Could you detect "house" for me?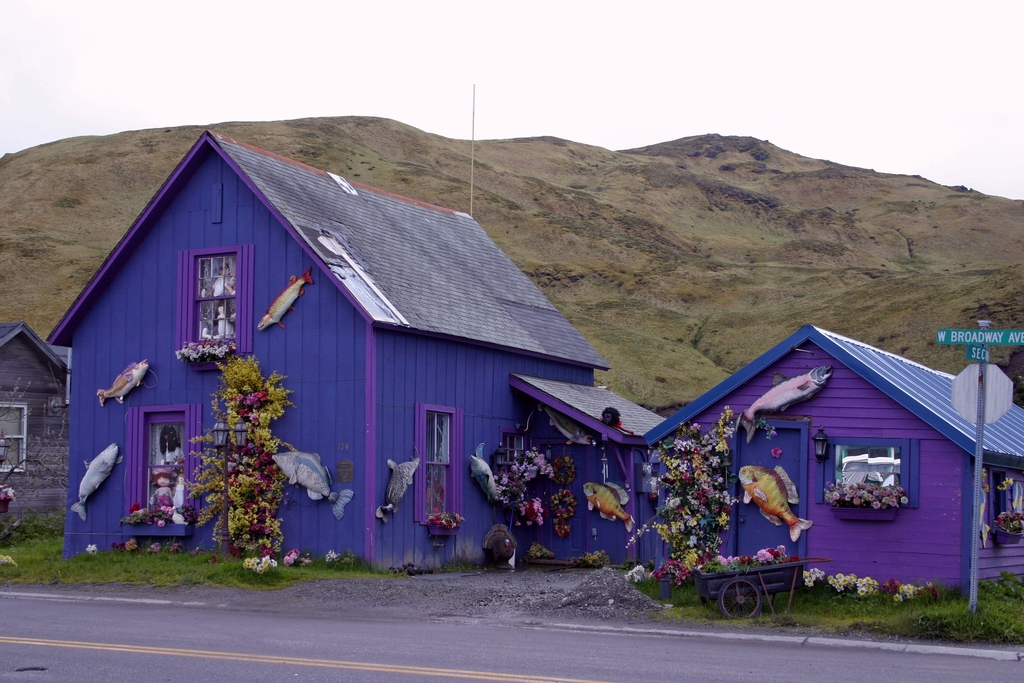
Detection result: pyautogui.locateOnScreen(507, 329, 1023, 586).
